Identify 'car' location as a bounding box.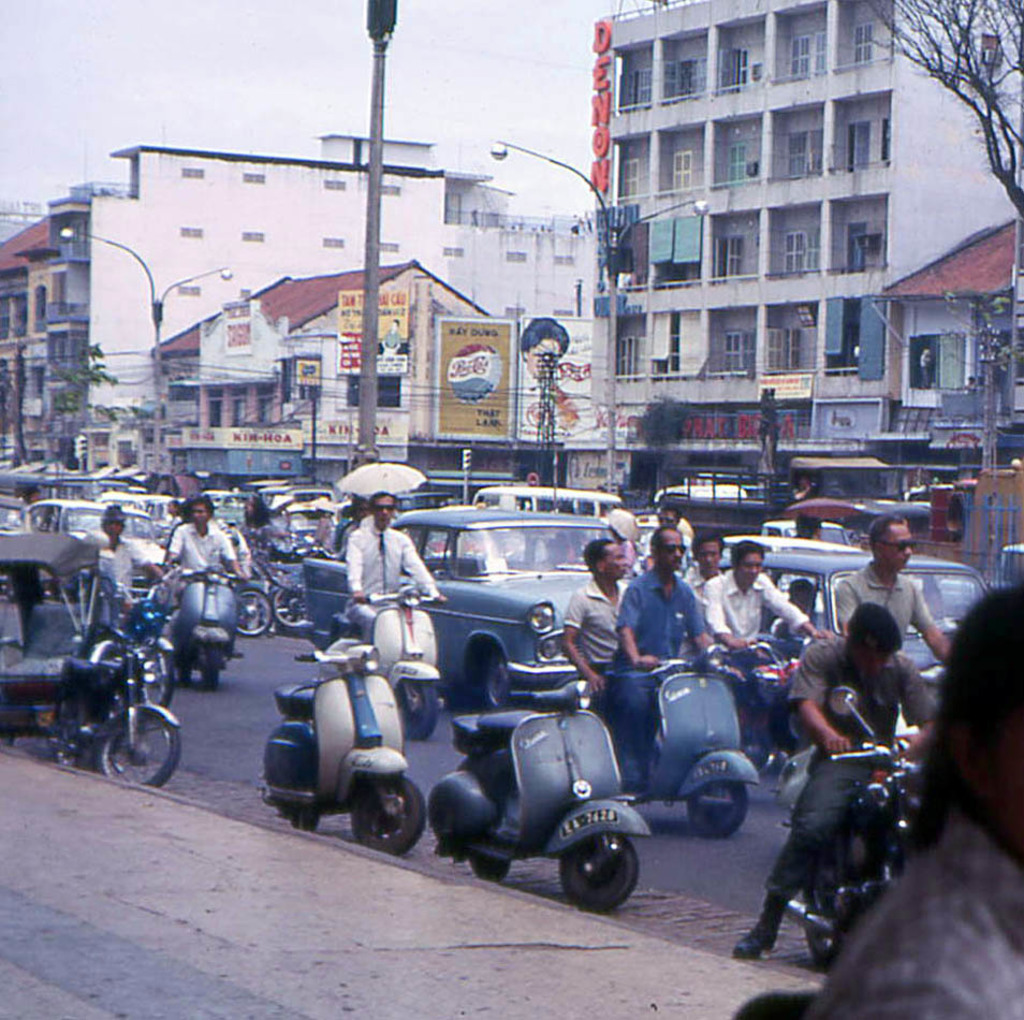
[left=292, top=509, right=647, bottom=705].
